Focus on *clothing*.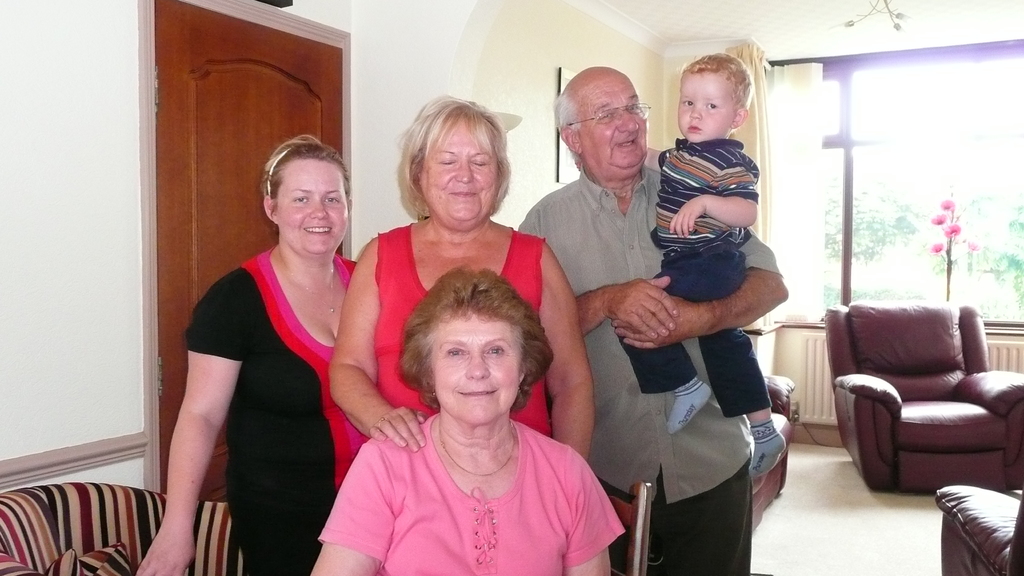
Focused at {"left": 614, "top": 134, "right": 771, "bottom": 415}.
